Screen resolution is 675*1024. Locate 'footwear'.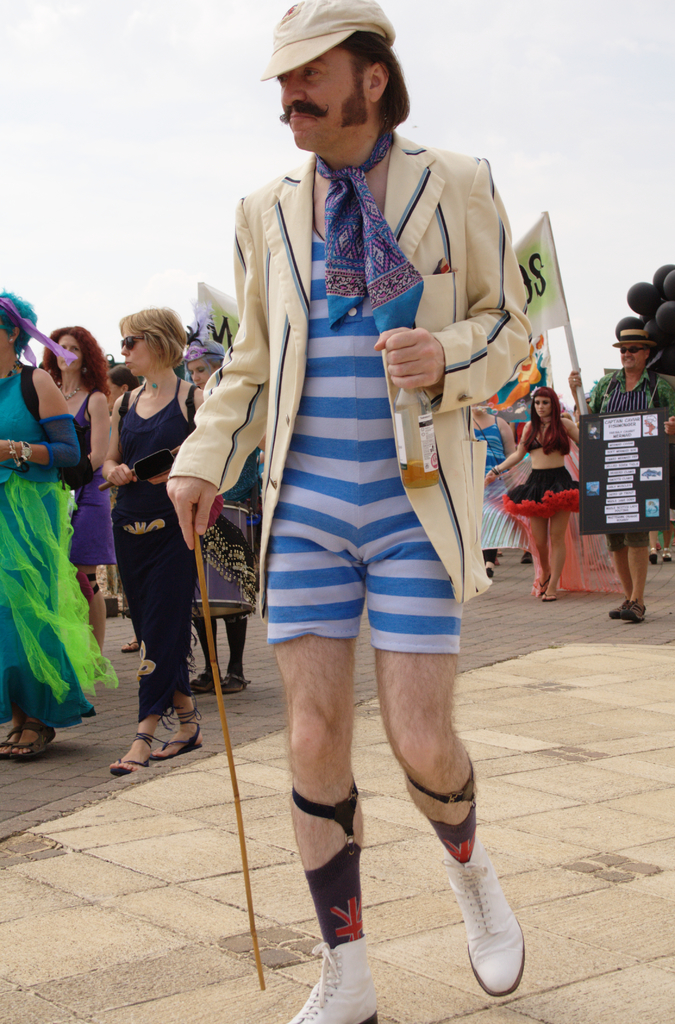
locate(618, 599, 651, 627).
